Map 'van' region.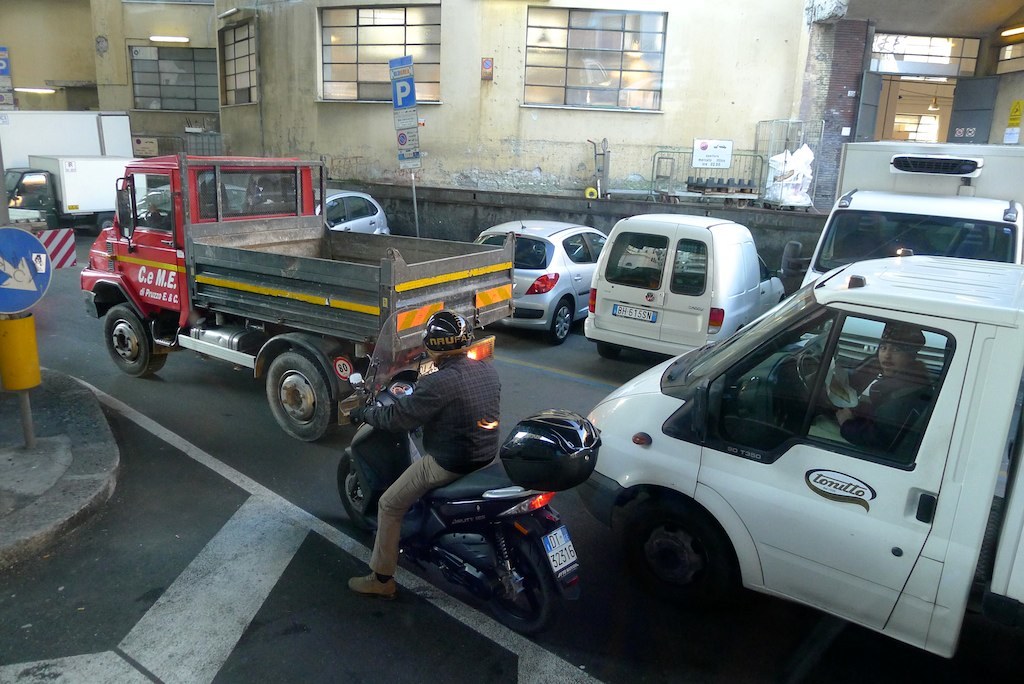
Mapped to rect(3, 155, 151, 235).
